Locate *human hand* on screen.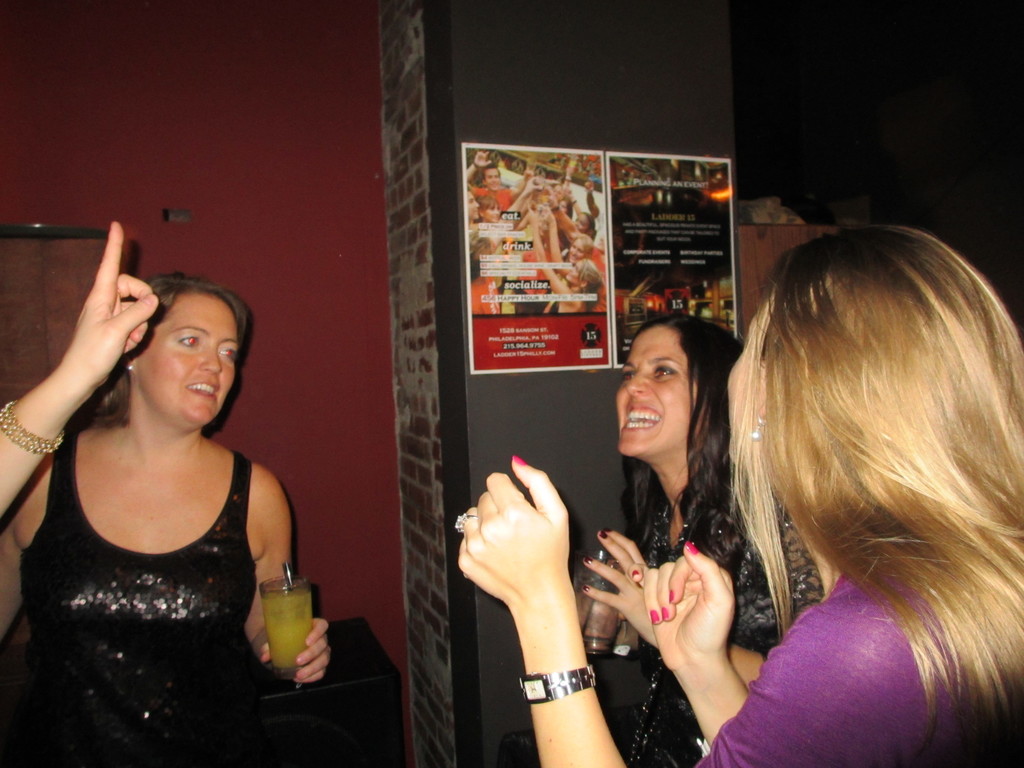
On screen at bbox=[580, 524, 657, 650].
